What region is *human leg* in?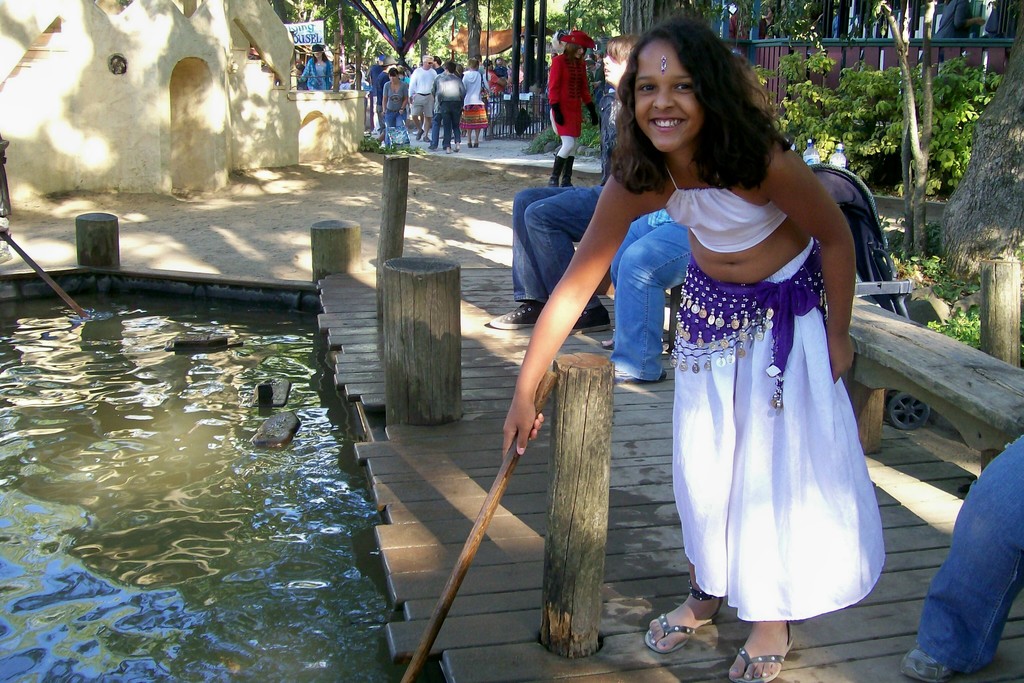
rect(550, 104, 575, 188).
